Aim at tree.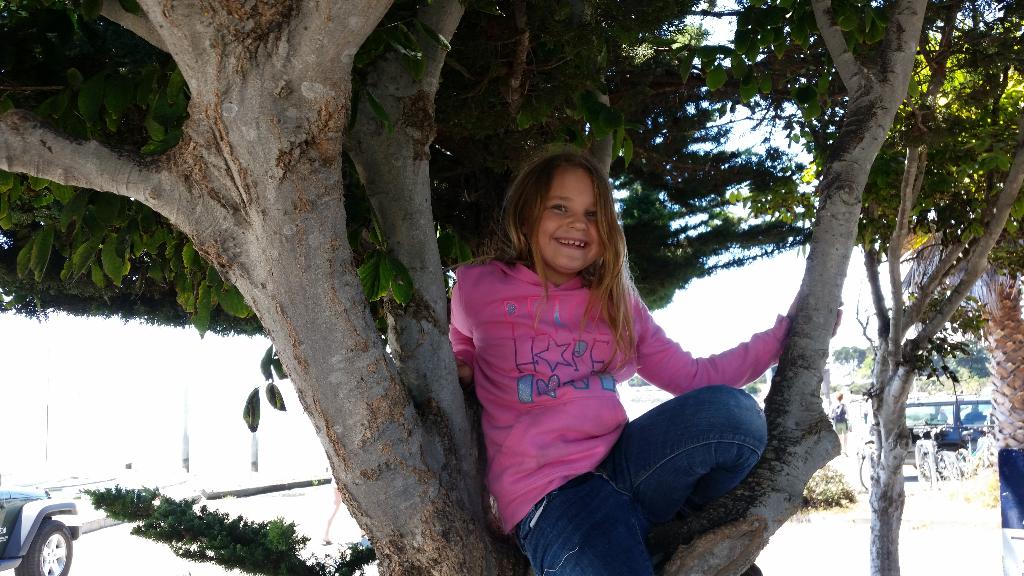
Aimed at x1=774, y1=0, x2=1023, y2=575.
